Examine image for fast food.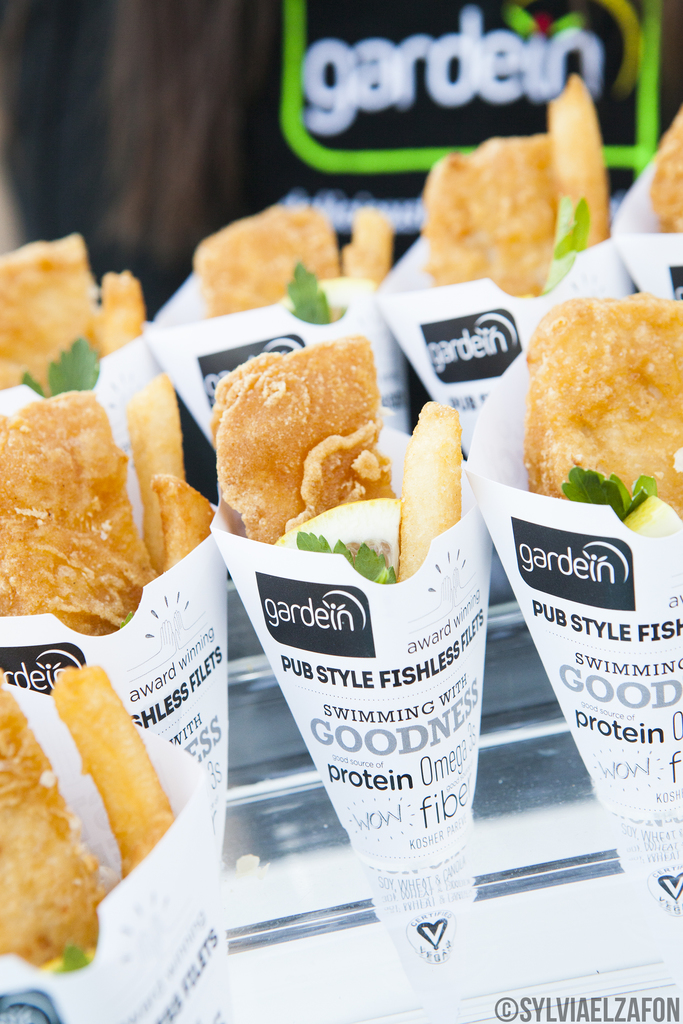
Examination result: [650, 102, 682, 227].
